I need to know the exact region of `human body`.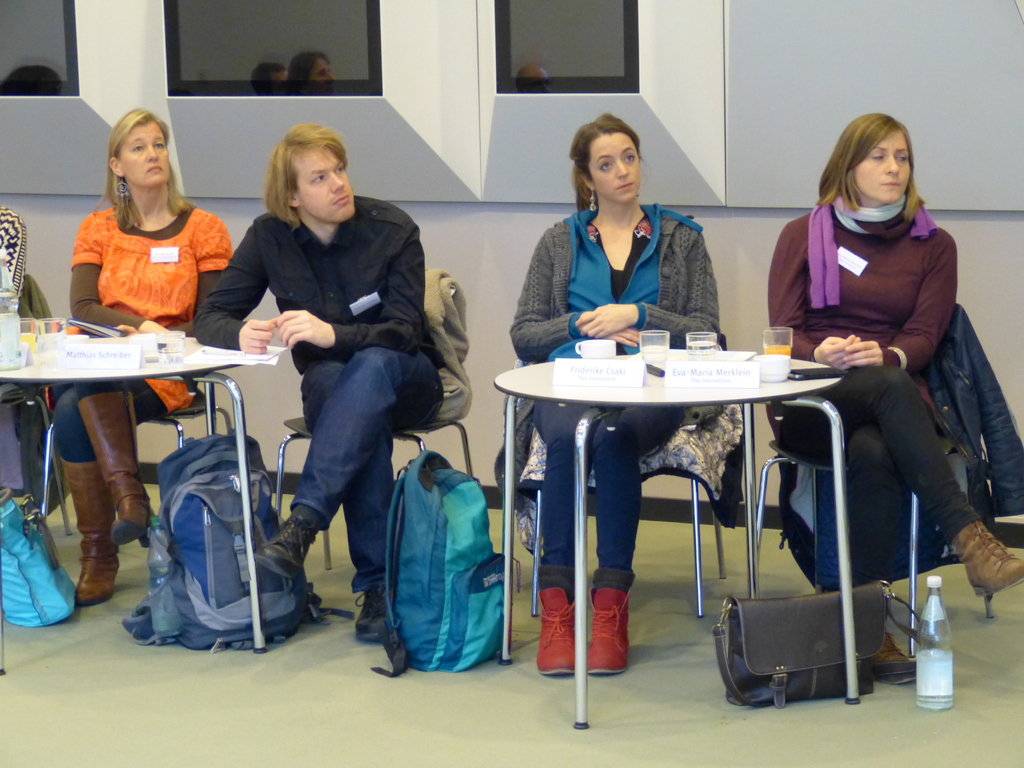
Region: (x1=44, y1=97, x2=229, y2=621).
